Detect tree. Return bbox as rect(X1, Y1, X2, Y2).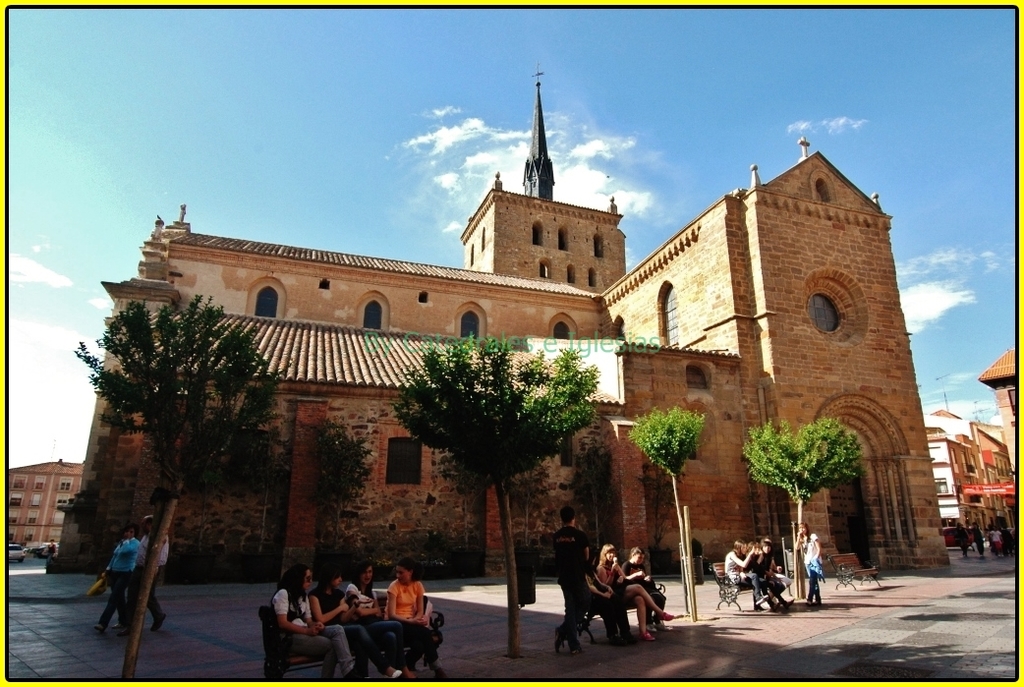
rect(44, 266, 302, 573).
